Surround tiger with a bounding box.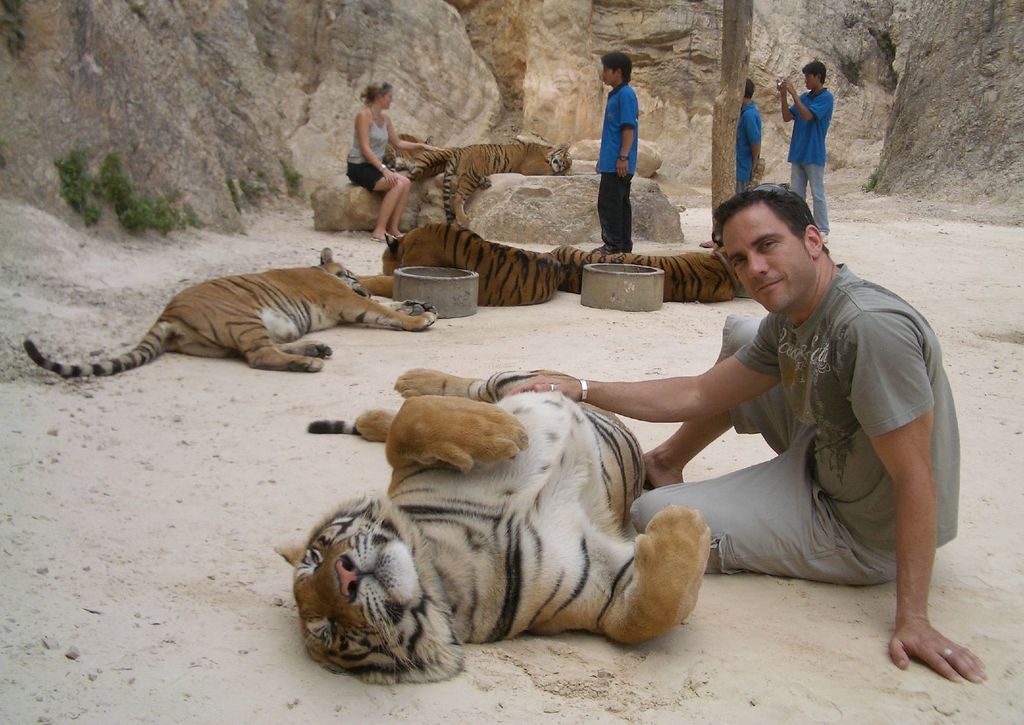
left=553, top=234, right=751, bottom=302.
